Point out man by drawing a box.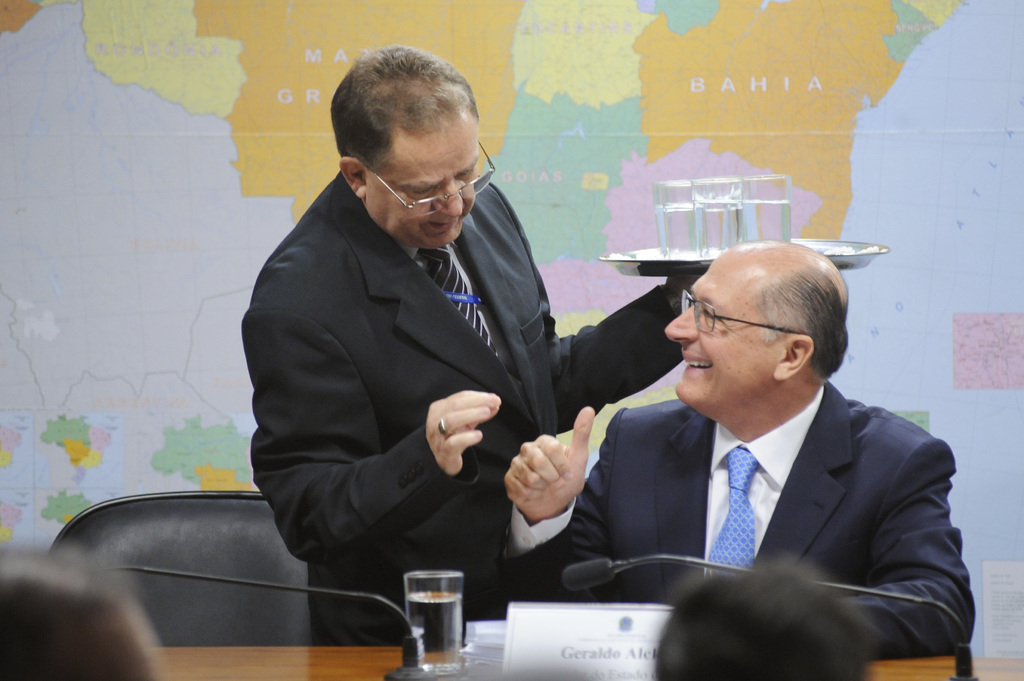
x1=649 y1=558 x2=874 y2=680.
